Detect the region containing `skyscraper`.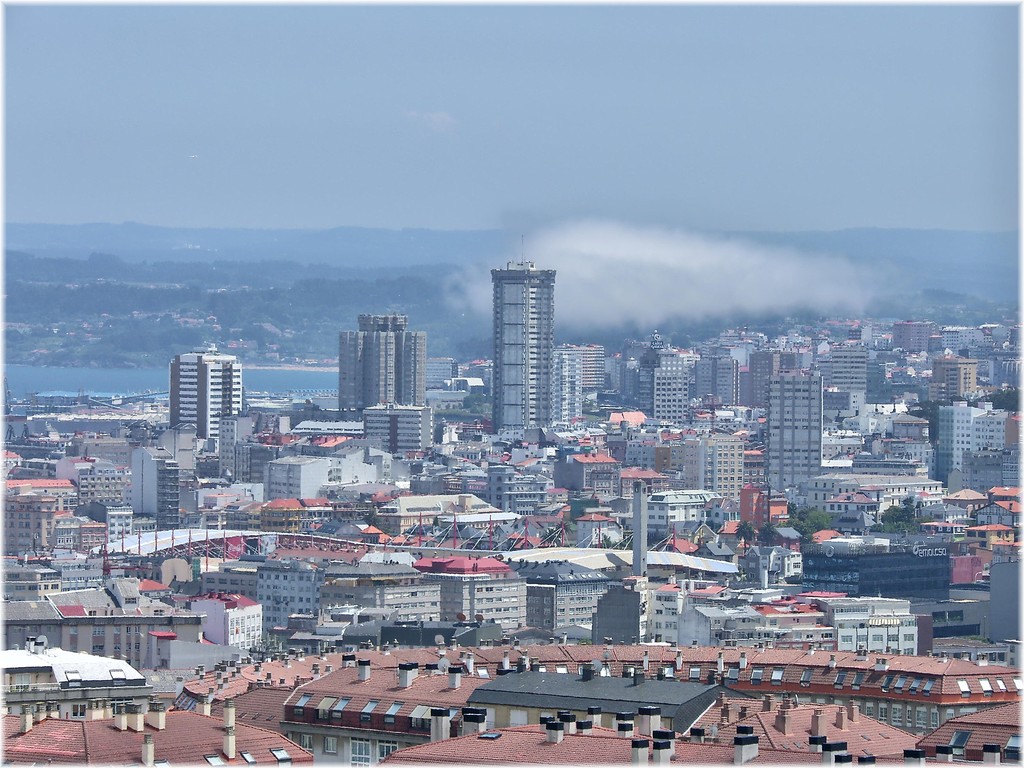
x1=782, y1=348, x2=808, y2=383.
